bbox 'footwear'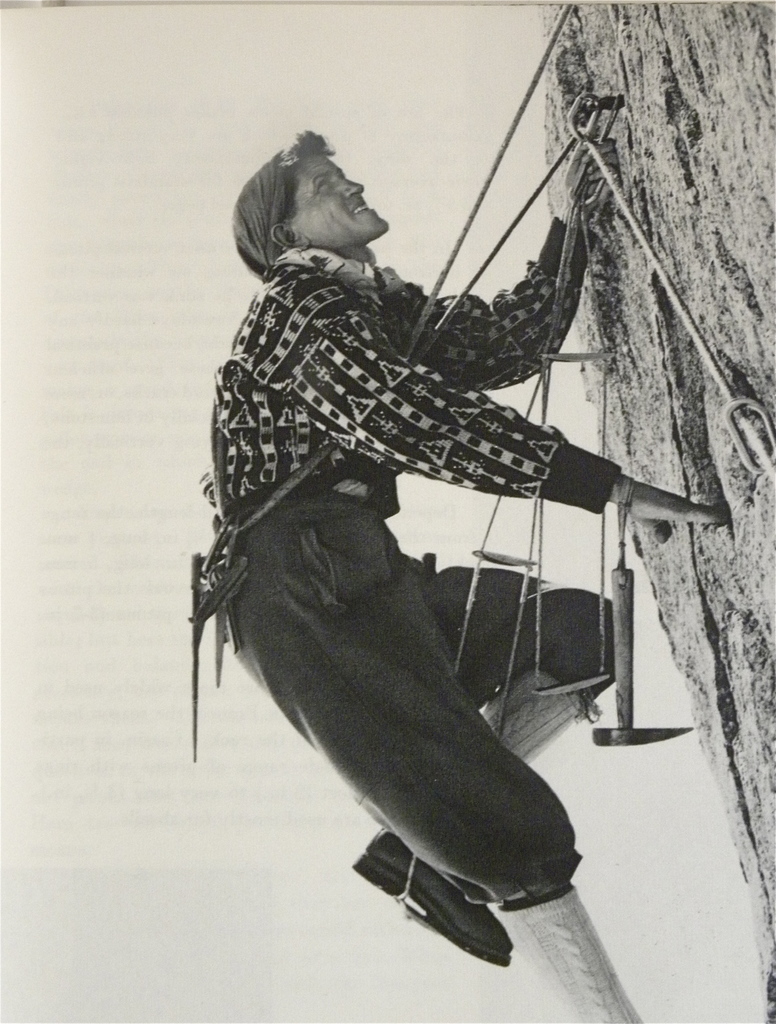
[348,831,521,964]
